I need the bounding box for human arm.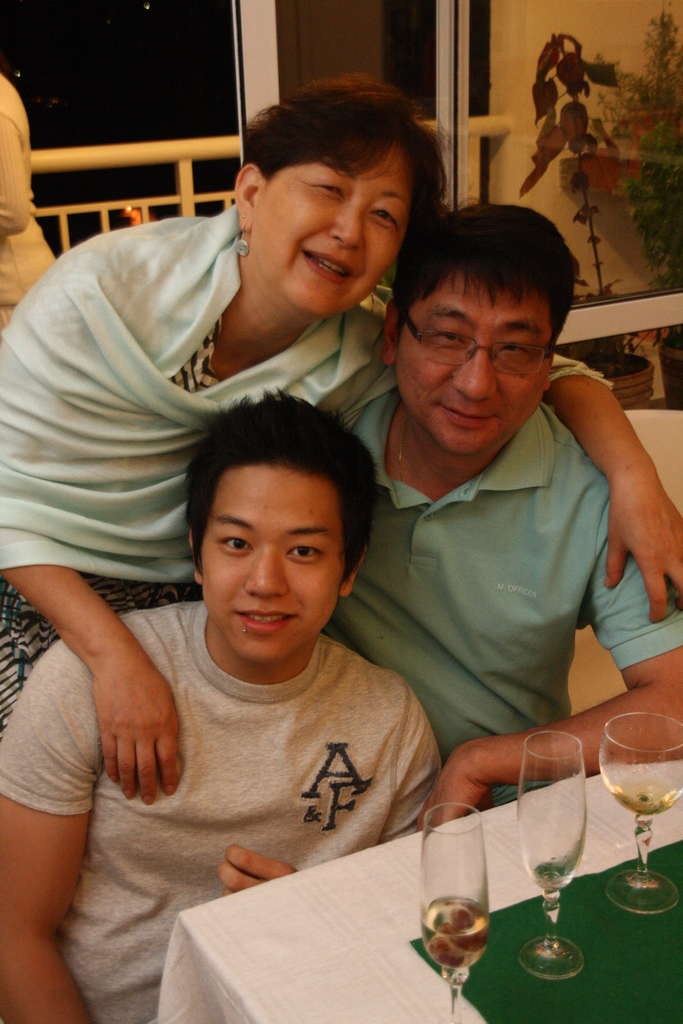
Here it is: locate(0, 640, 101, 1023).
